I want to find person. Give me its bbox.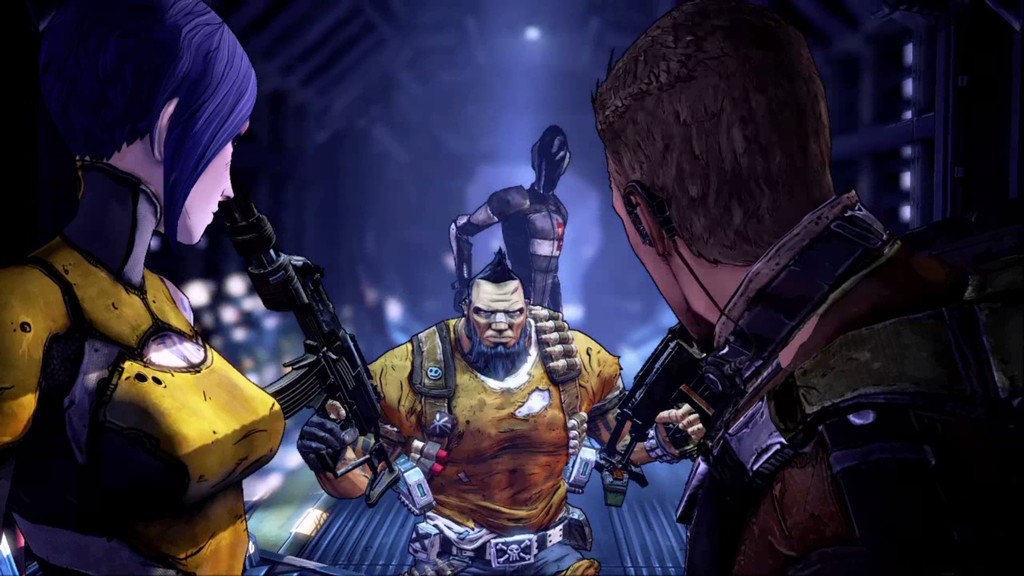
locate(0, 0, 286, 575).
